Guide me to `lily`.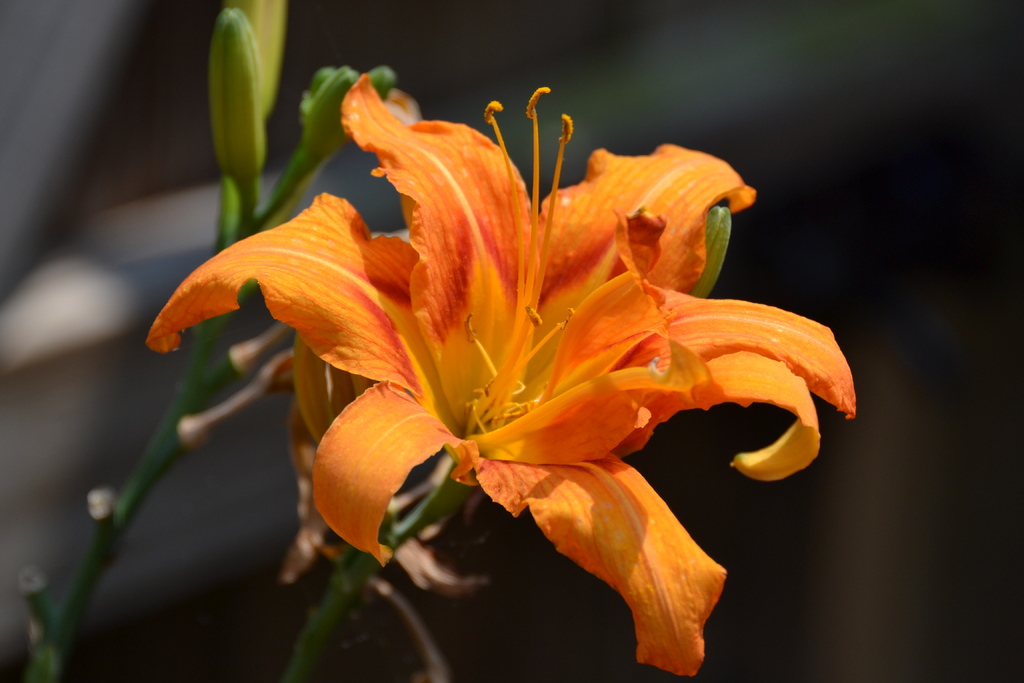
Guidance: [left=145, top=71, right=857, bottom=677].
